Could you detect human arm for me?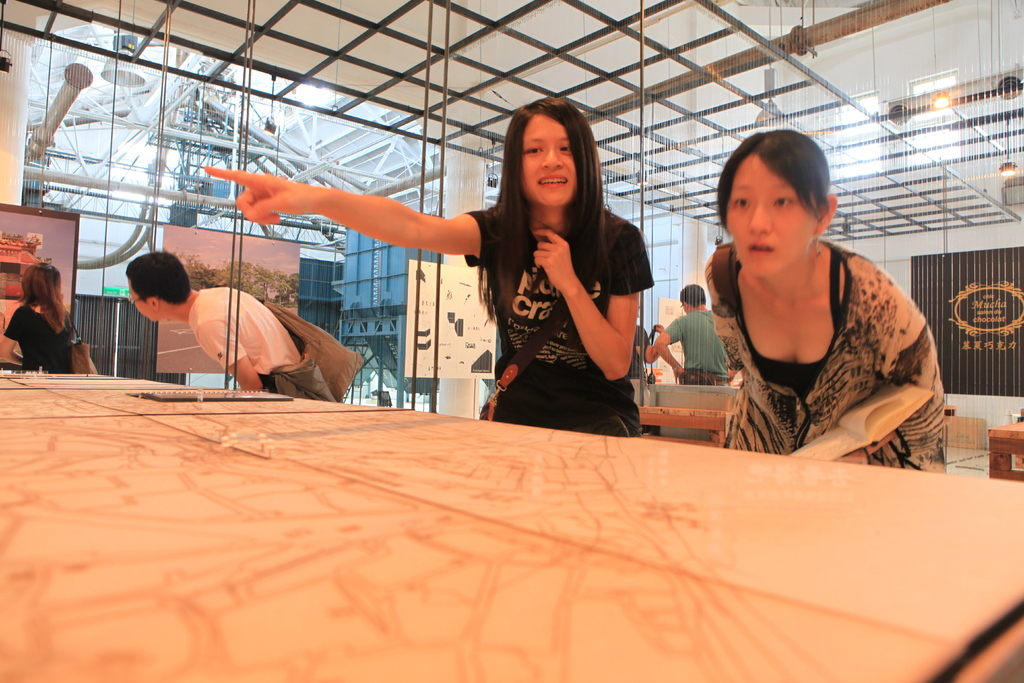
Detection result: bbox(849, 247, 942, 390).
